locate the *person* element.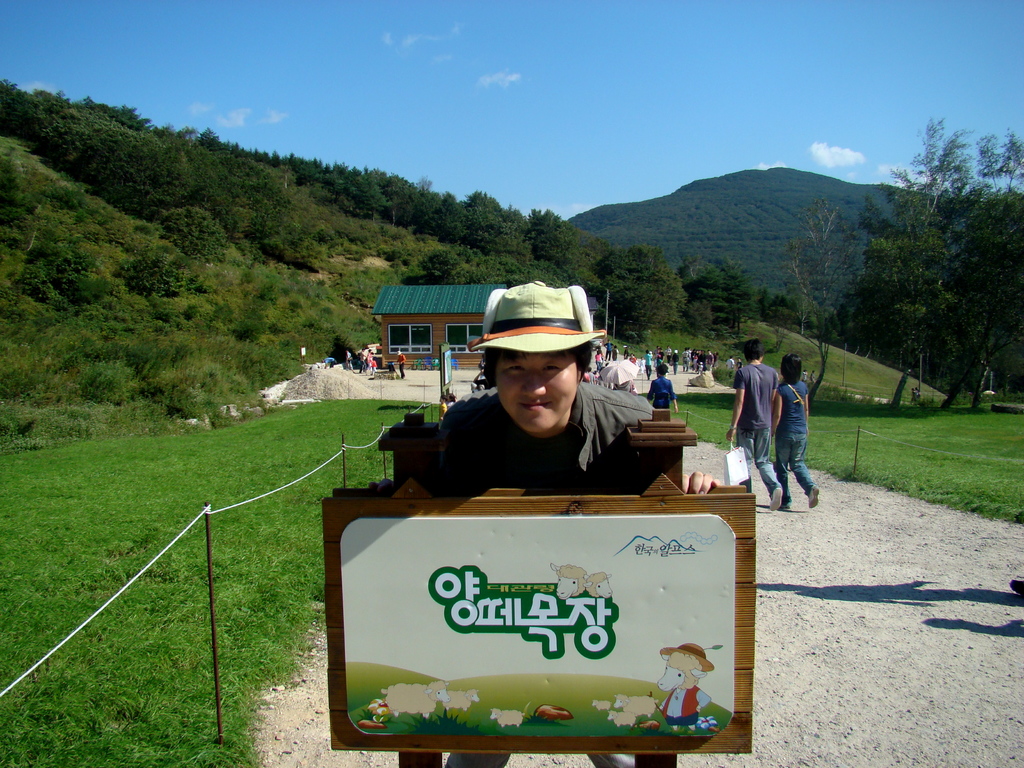
Element bbox: [x1=396, y1=352, x2=407, y2=378].
